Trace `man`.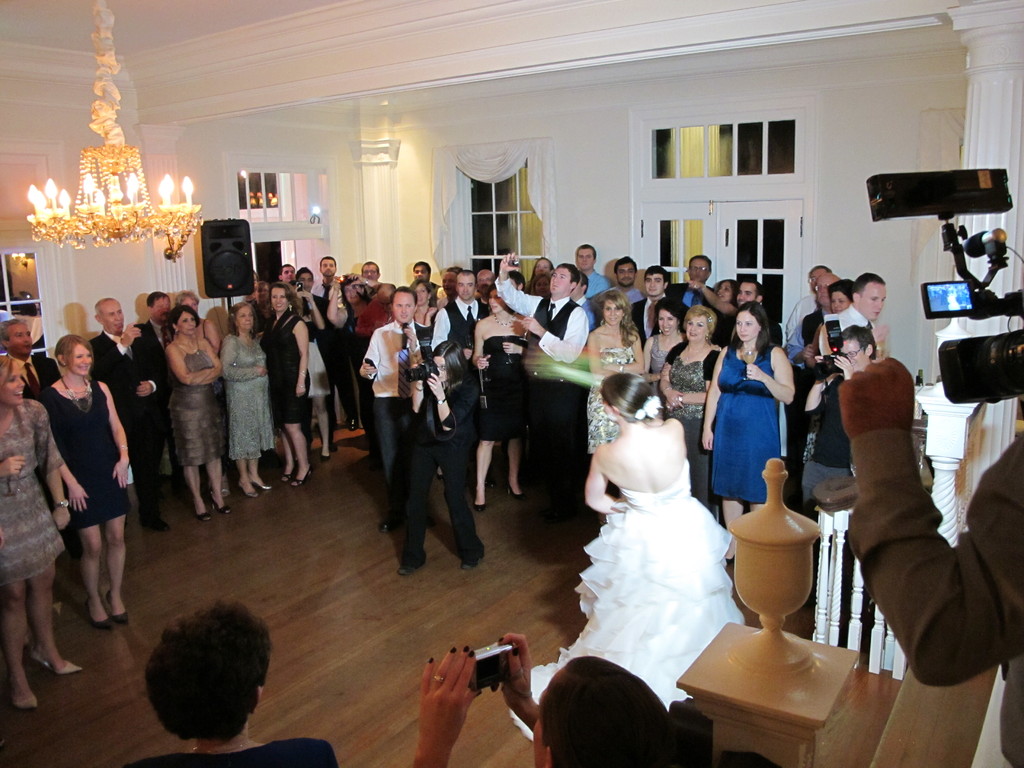
Traced to region(136, 290, 174, 379).
